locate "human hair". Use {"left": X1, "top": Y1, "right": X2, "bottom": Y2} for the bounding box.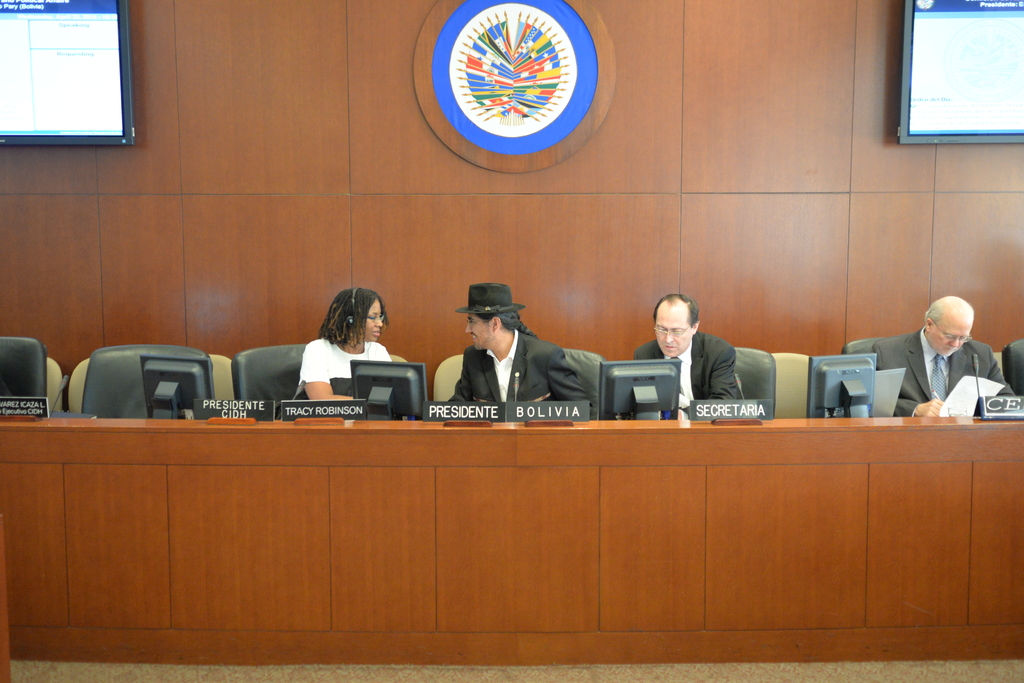
{"left": 655, "top": 292, "right": 699, "bottom": 329}.
